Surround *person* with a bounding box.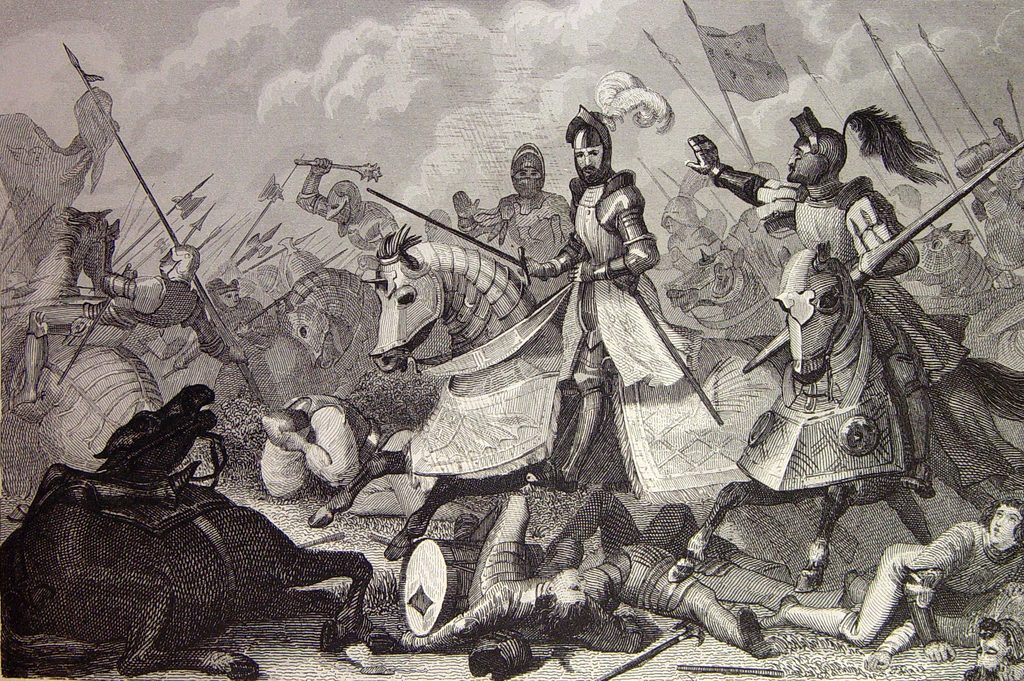
crop(757, 497, 1023, 662).
